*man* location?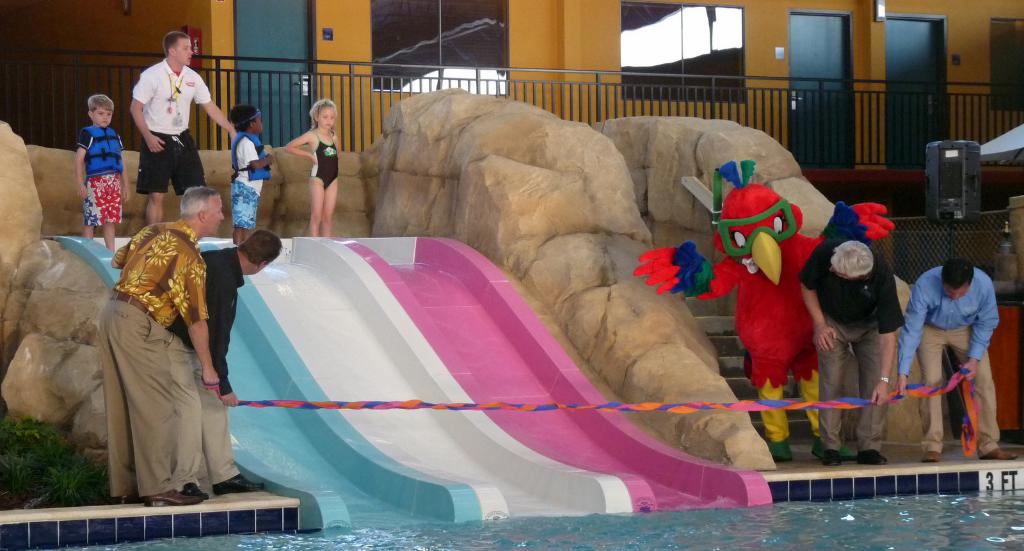
(169,229,287,483)
